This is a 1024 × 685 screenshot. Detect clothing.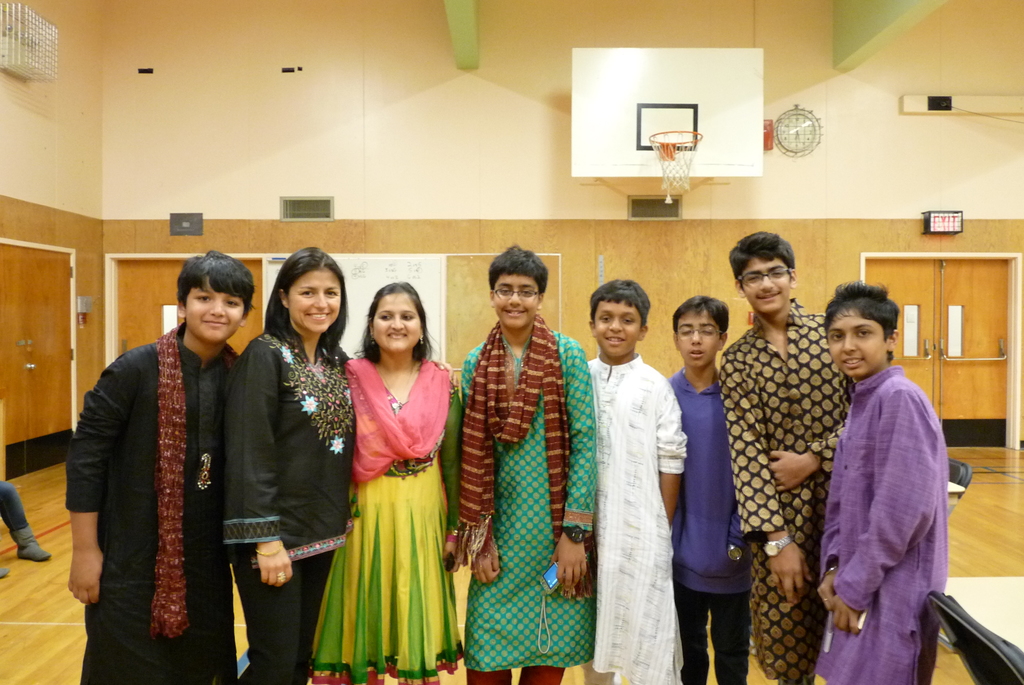
left=64, top=318, right=241, bottom=684.
